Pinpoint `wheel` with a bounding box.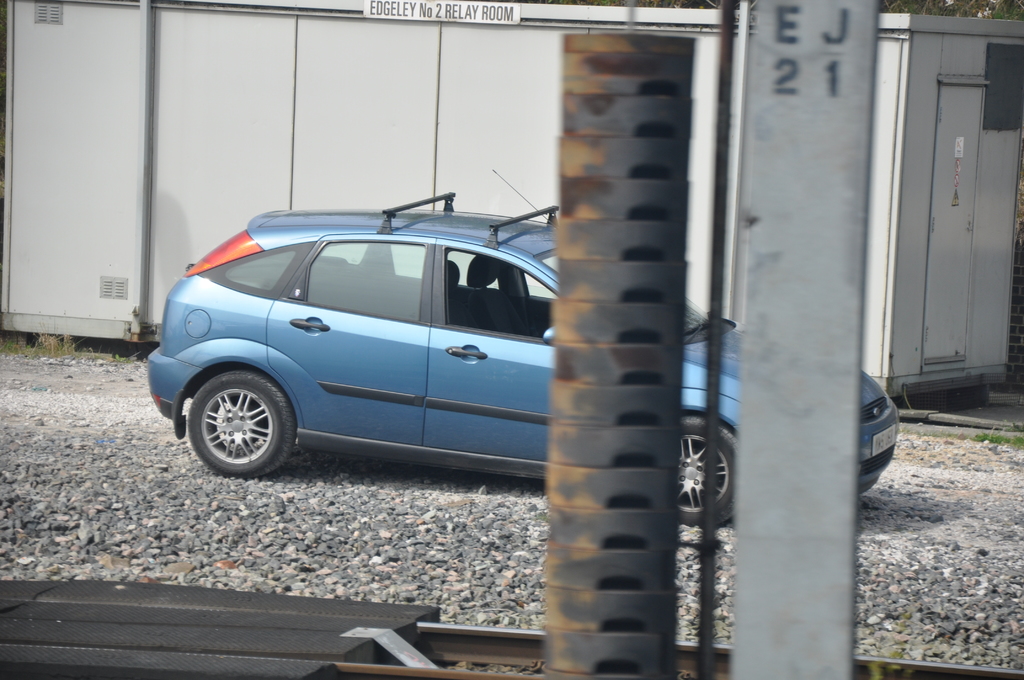
select_region(674, 414, 744, 528).
